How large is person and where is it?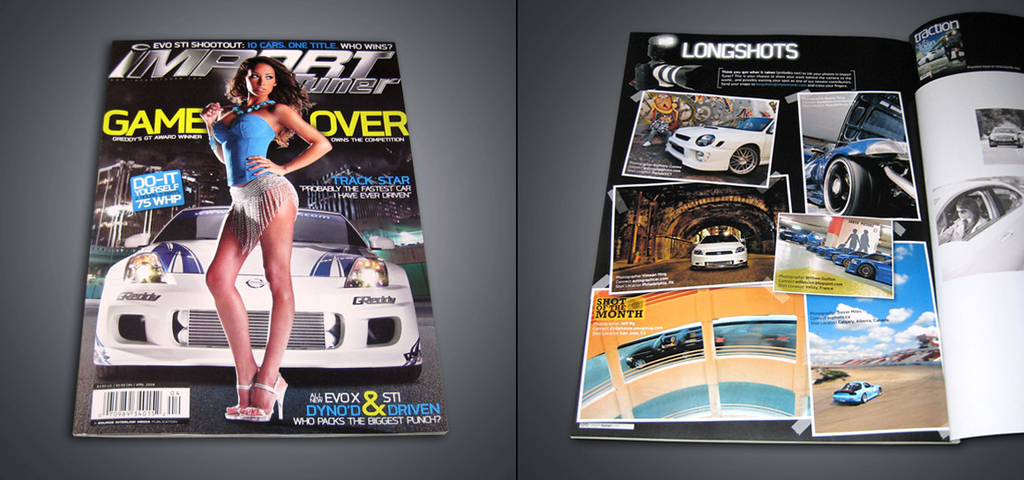
Bounding box: select_region(170, 56, 324, 404).
